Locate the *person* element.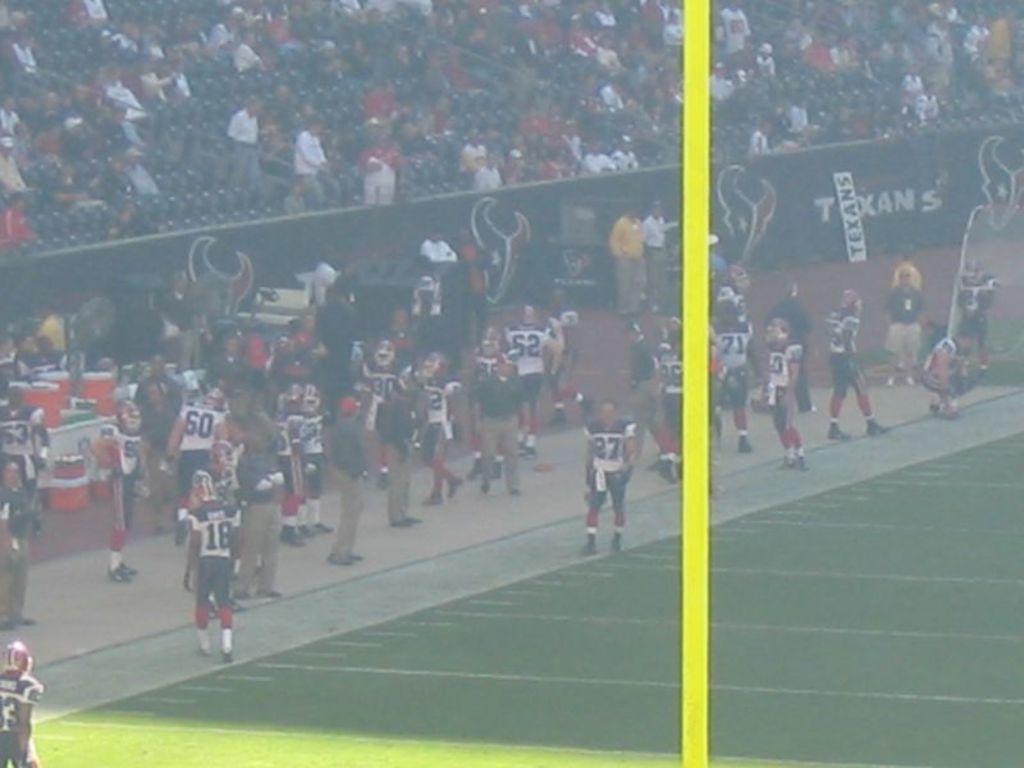
Element bbox: Rect(0, 298, 72, 385).
